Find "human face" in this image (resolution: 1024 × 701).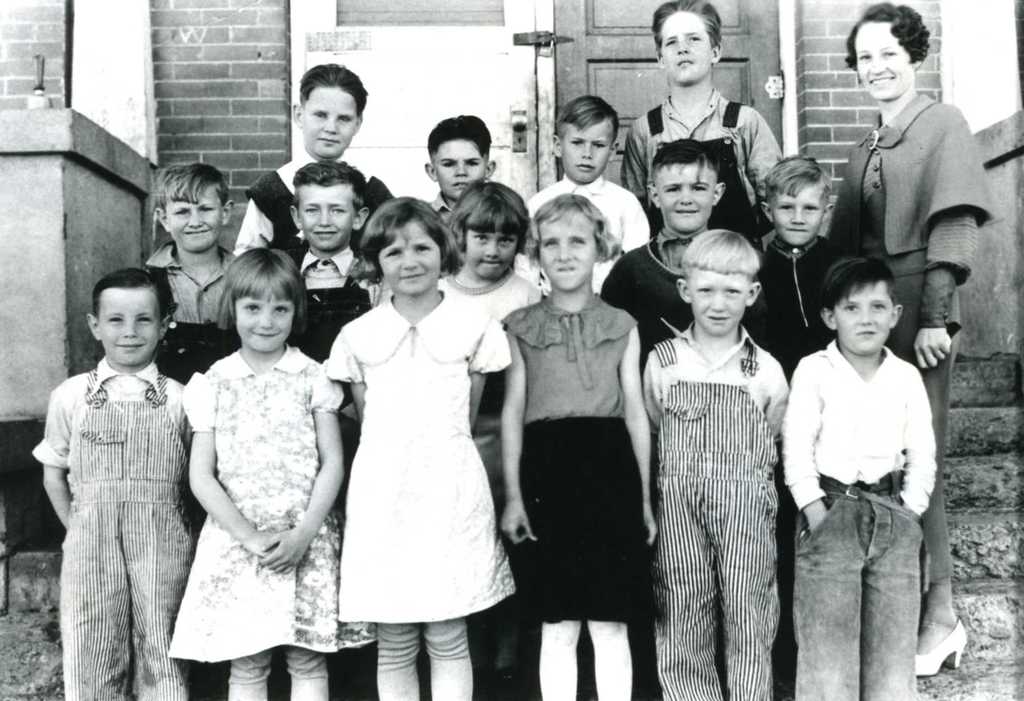
bbox(772, 181, 822, 243).
